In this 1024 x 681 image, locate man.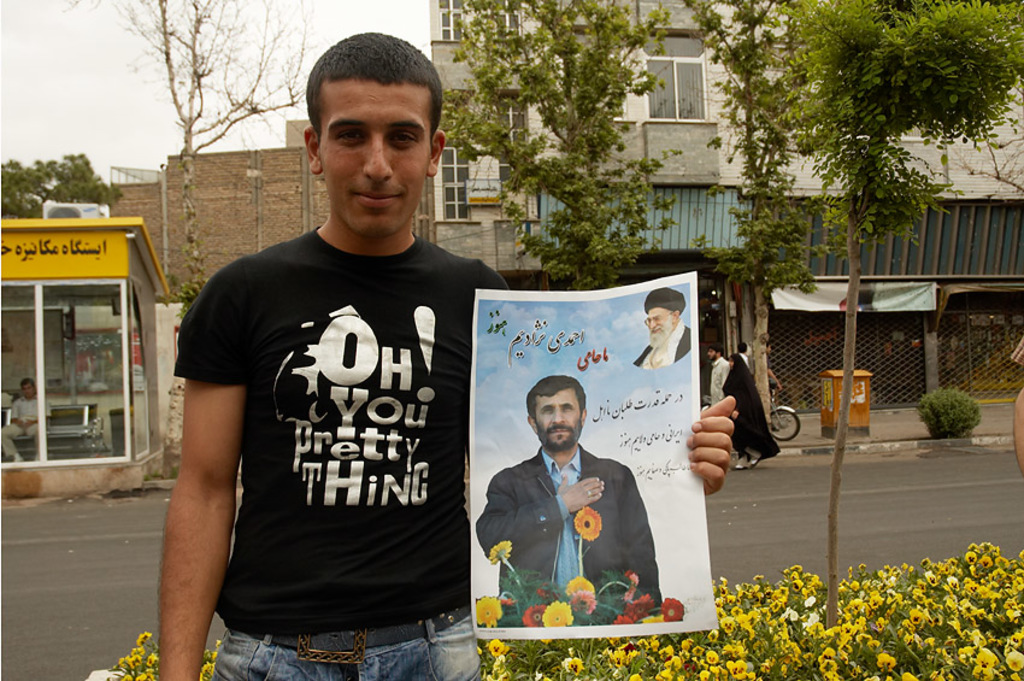
Bounding box: 0:375:54:463.
